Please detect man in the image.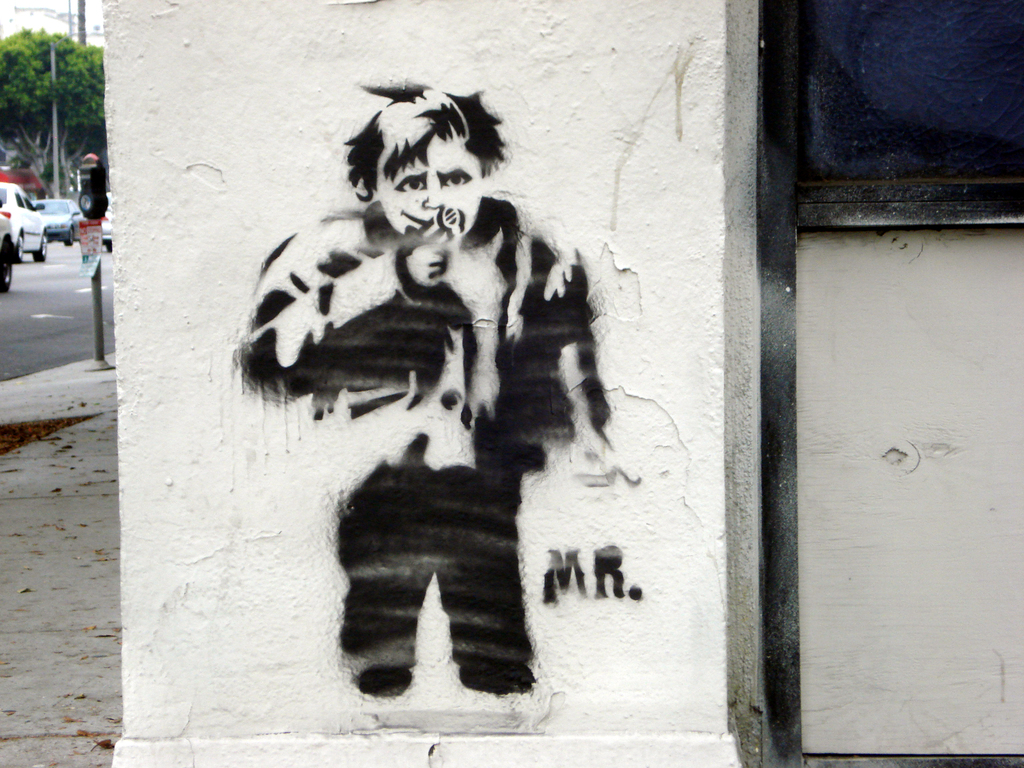
BBox(238, 97, 618, 661).
